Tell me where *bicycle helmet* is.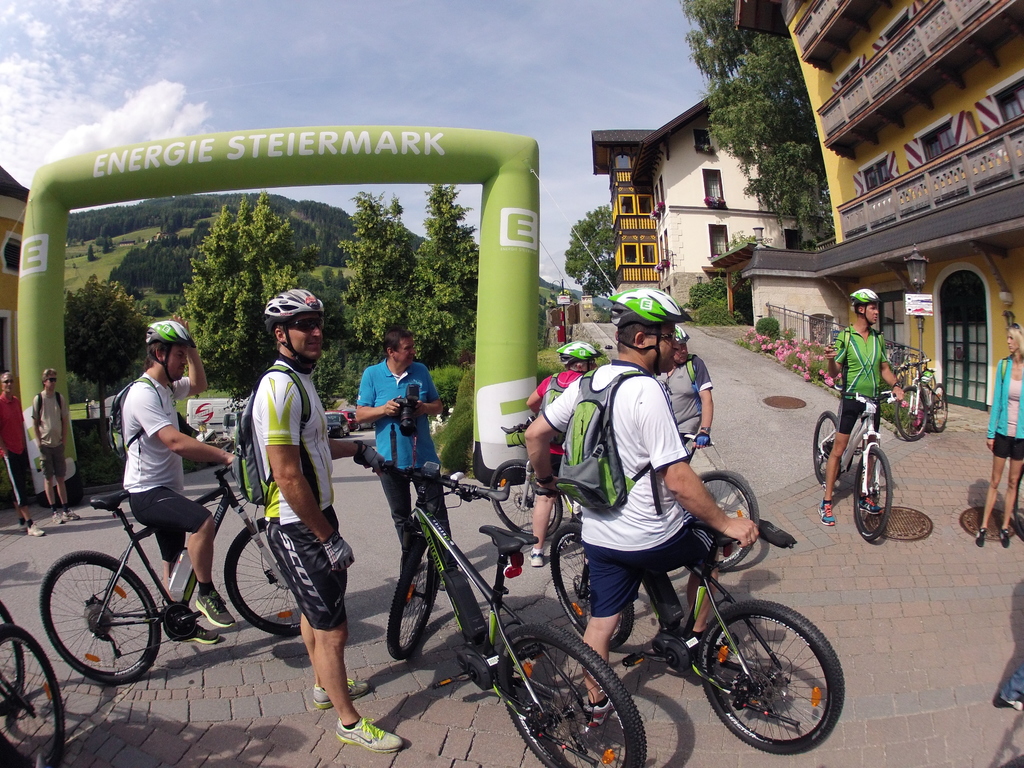
*bicycle helmet* is at (x1=262, y1=284, x2=323, y2=379).
